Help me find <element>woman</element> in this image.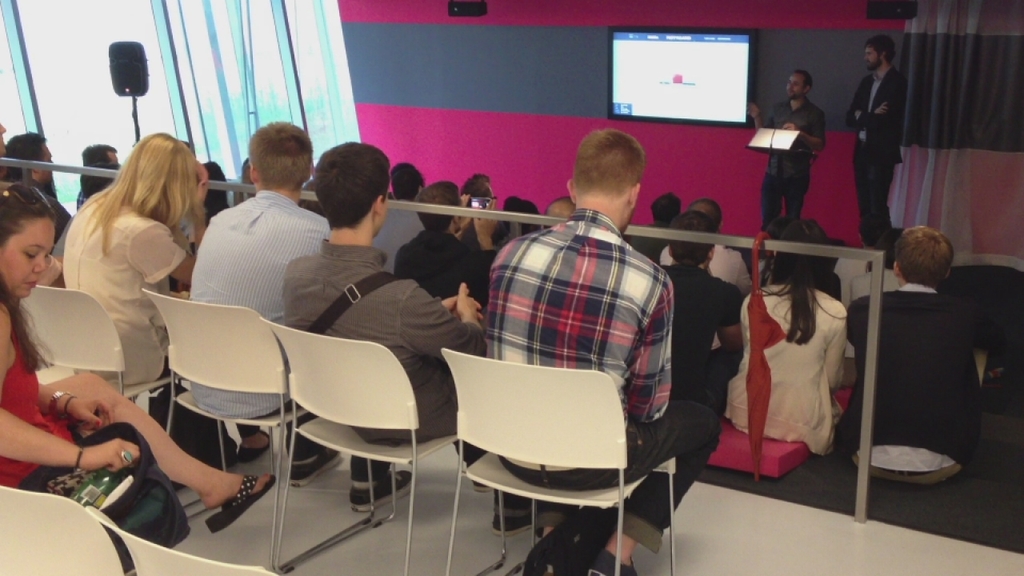
Found it: <bbox>0, 185, 277, 534</bbox>.
